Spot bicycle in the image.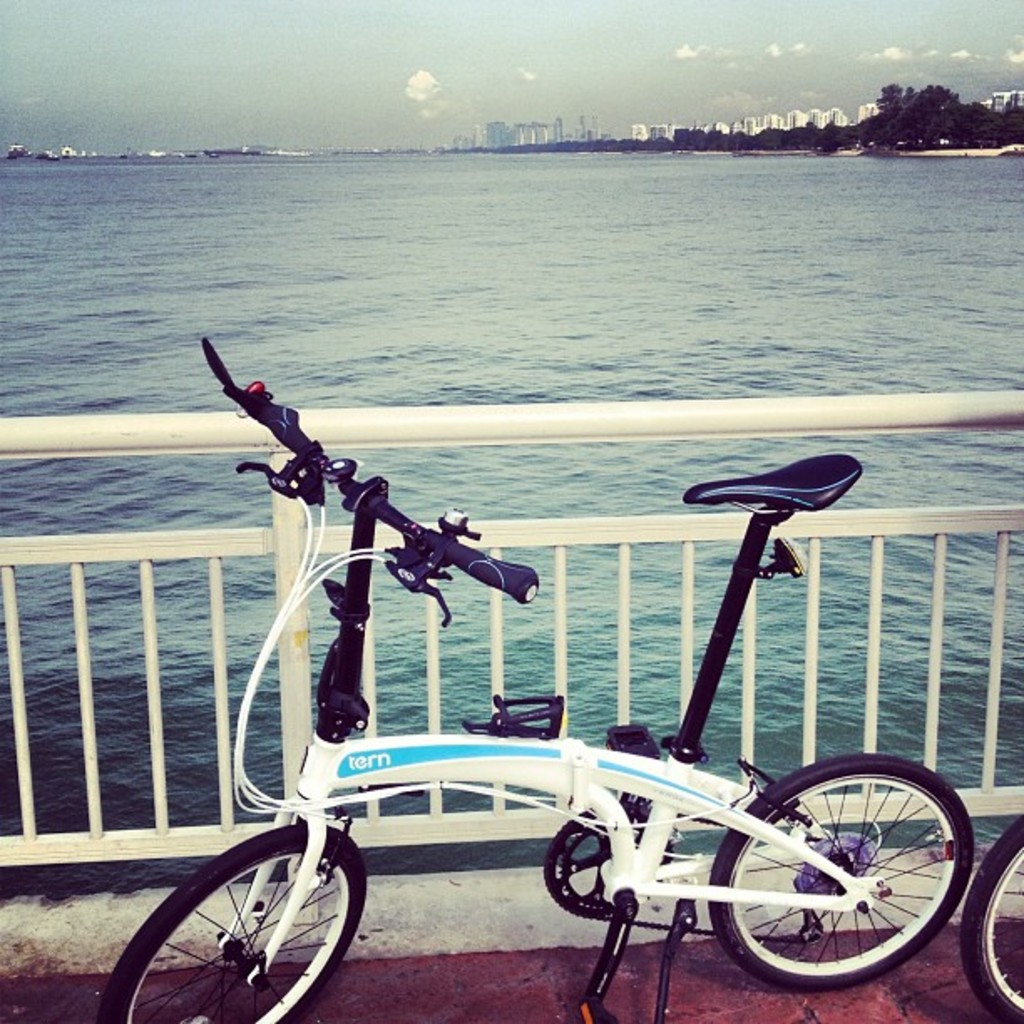
bicycle found at 952, 806, 1022, 1022.
